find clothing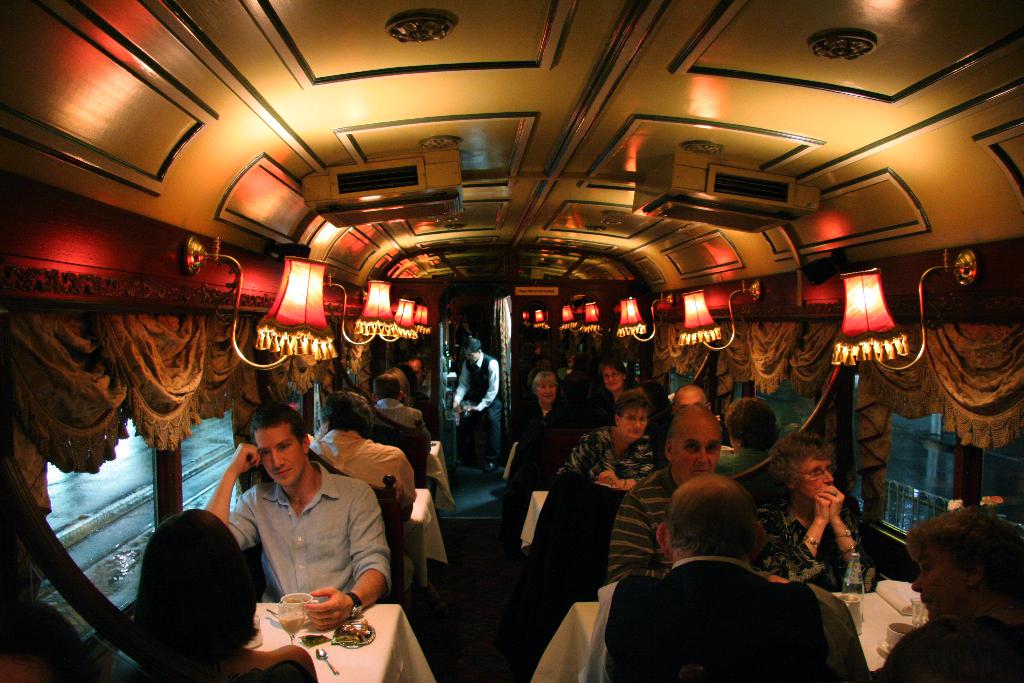
(x1=513, y1=395, x2=579, y2=481)
